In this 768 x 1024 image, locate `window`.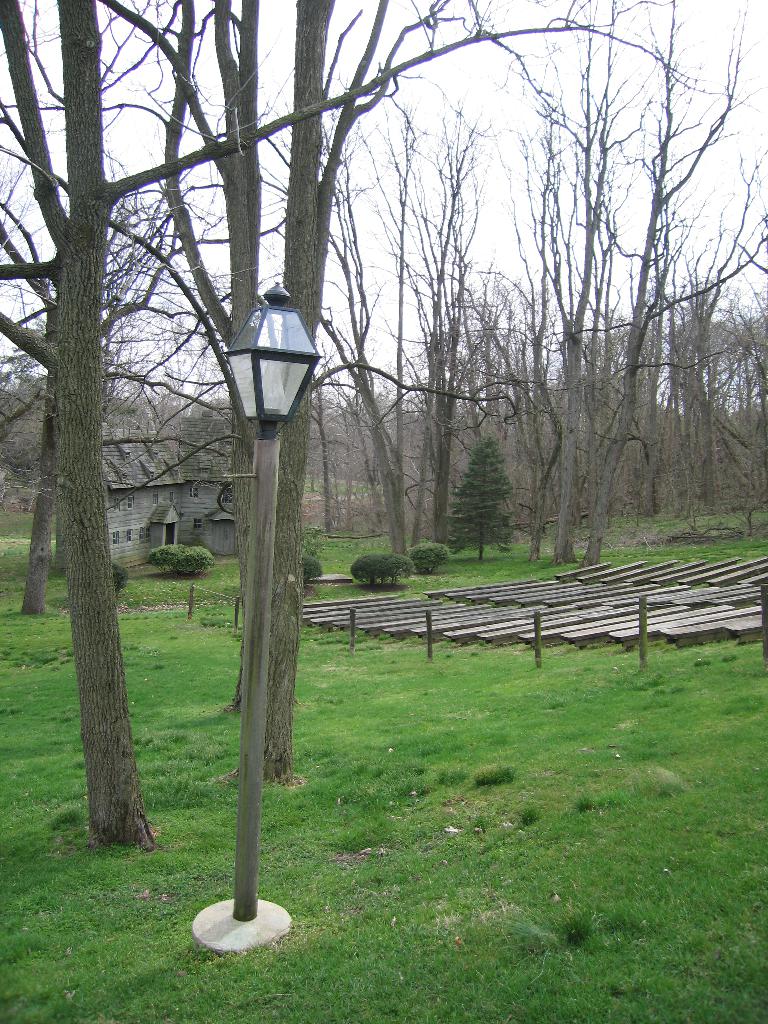
Bounding box: BBox(212, 481, 237, 506).
